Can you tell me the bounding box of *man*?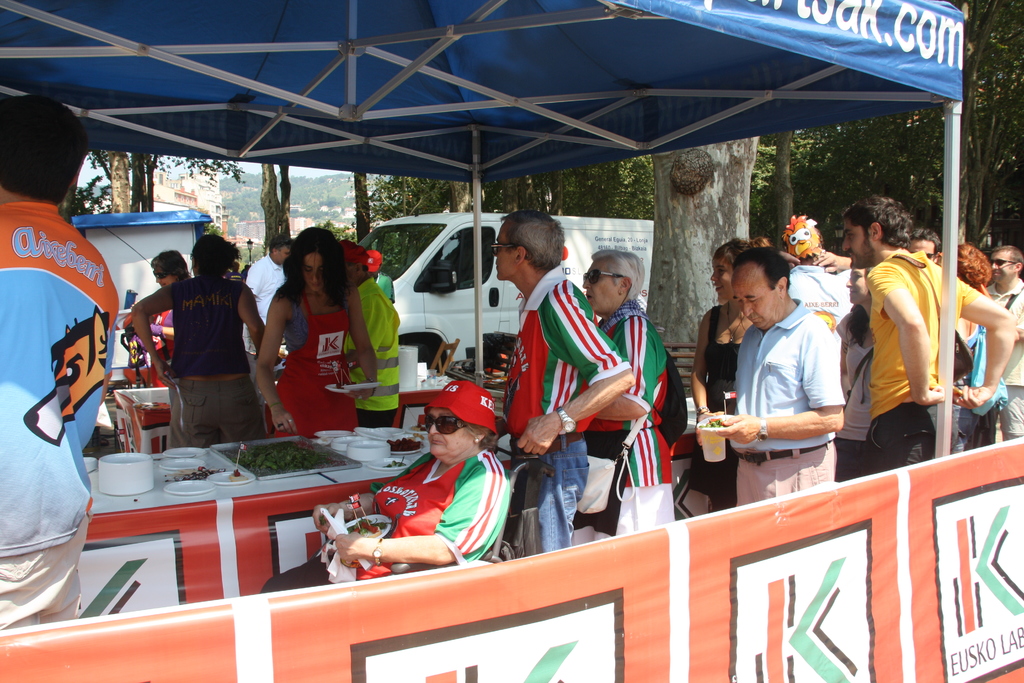
(left=492, top=208, right=636, bottom=548).
